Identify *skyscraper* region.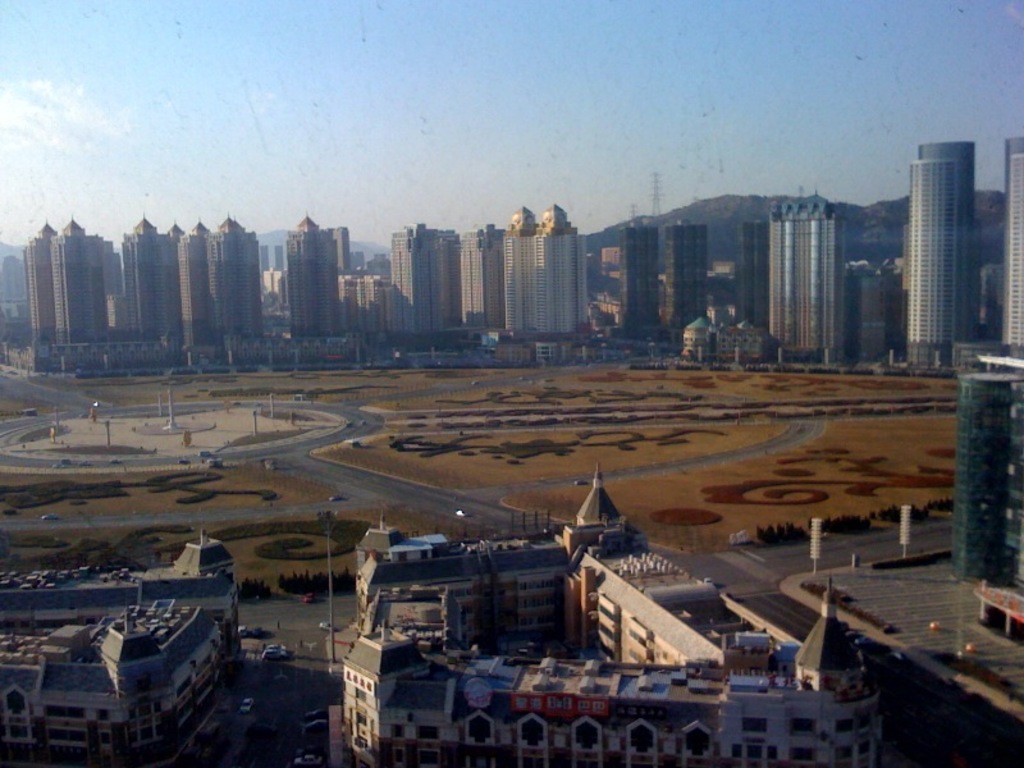
Region: <region>283, 209, 351, 342</region>.
